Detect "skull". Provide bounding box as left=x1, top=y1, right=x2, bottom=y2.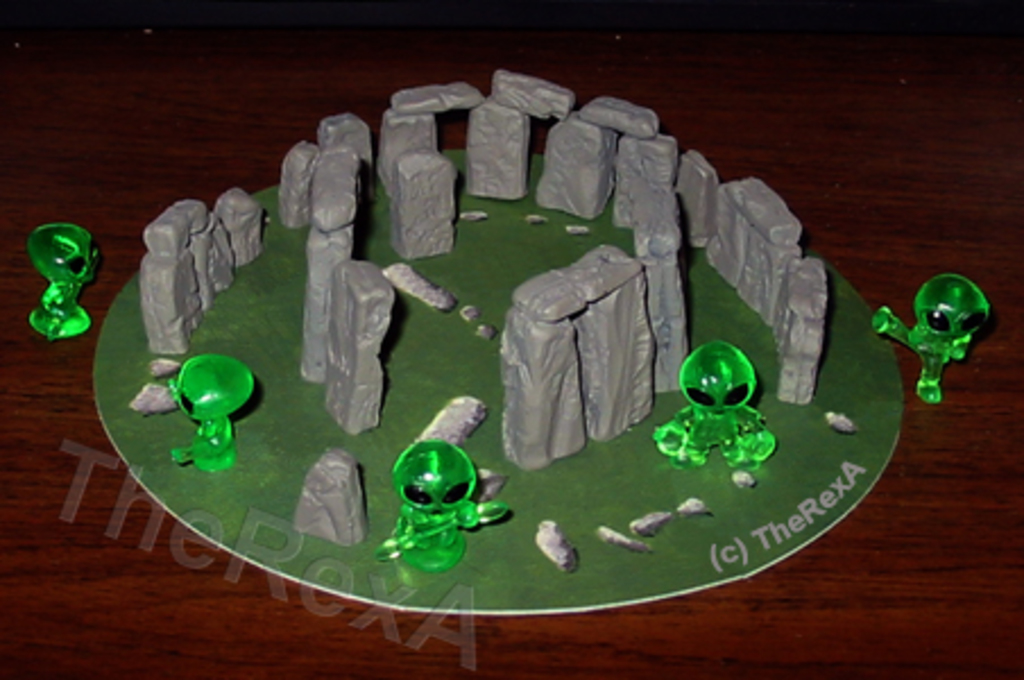
left=29, top=222, right=100, bottom=292.
